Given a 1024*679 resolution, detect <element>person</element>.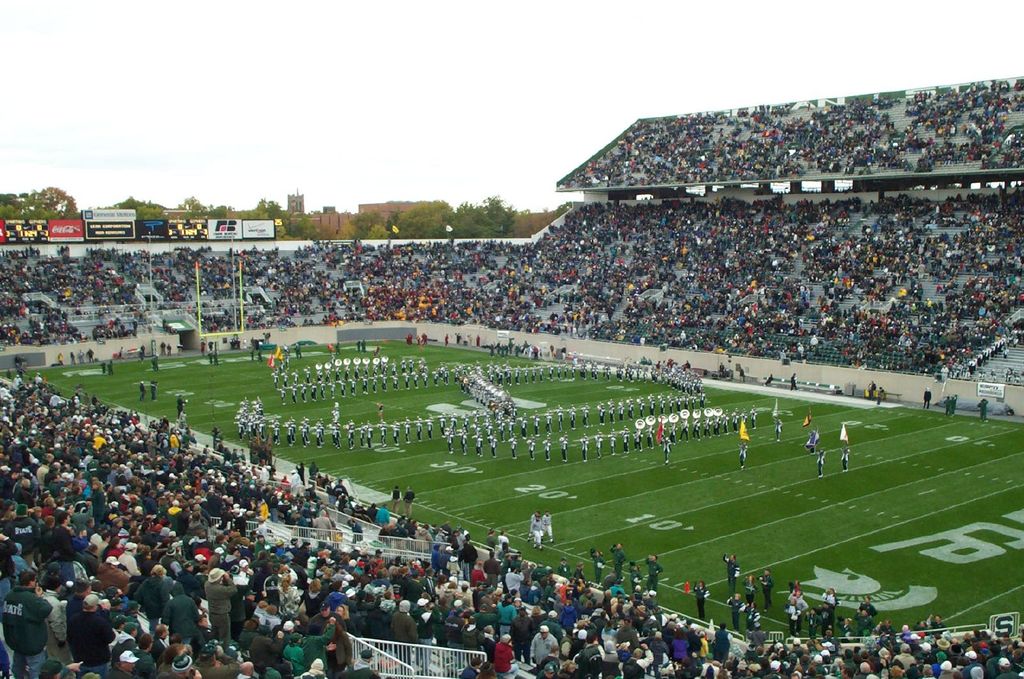
bbox=[946, 393, 961, 415].
